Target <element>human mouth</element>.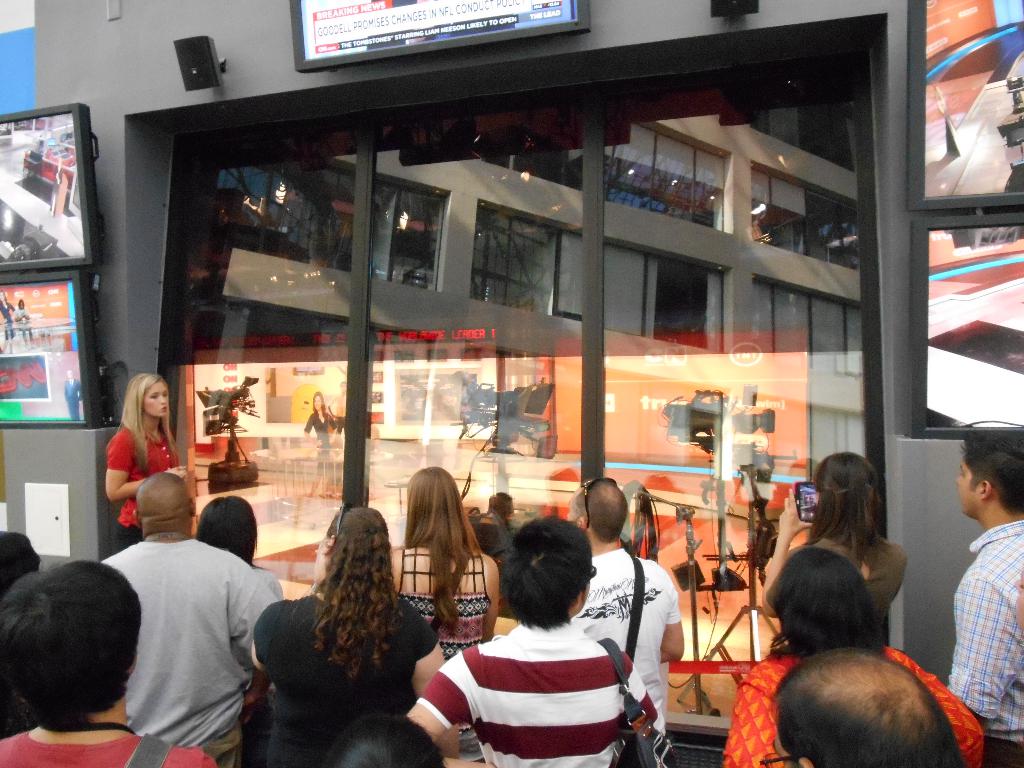
Target region: {"left": 161, "top": 405, "right": 169, "bottom": 416}.
